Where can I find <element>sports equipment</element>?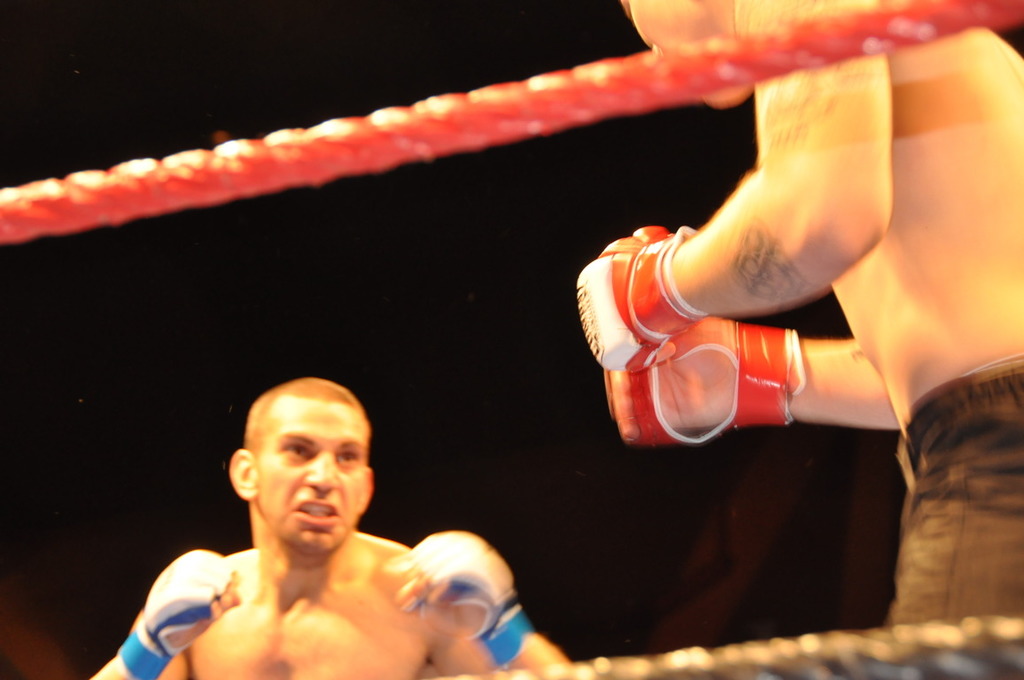
You can find it at [398,530,530,667].
